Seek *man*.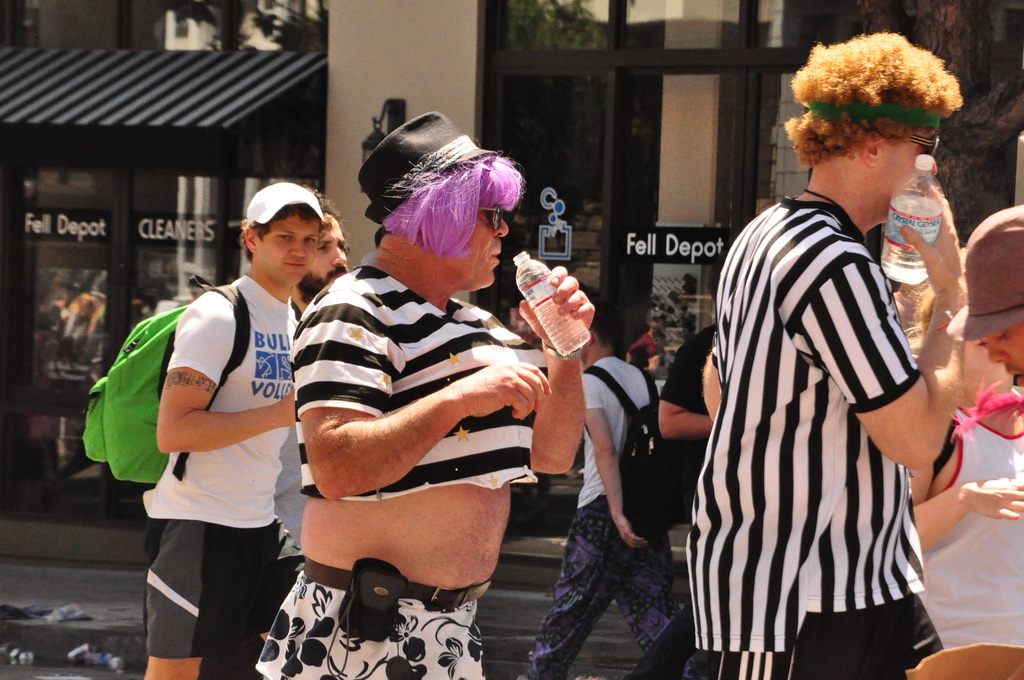
(left=286, top=203, right=341, bottom=557).
